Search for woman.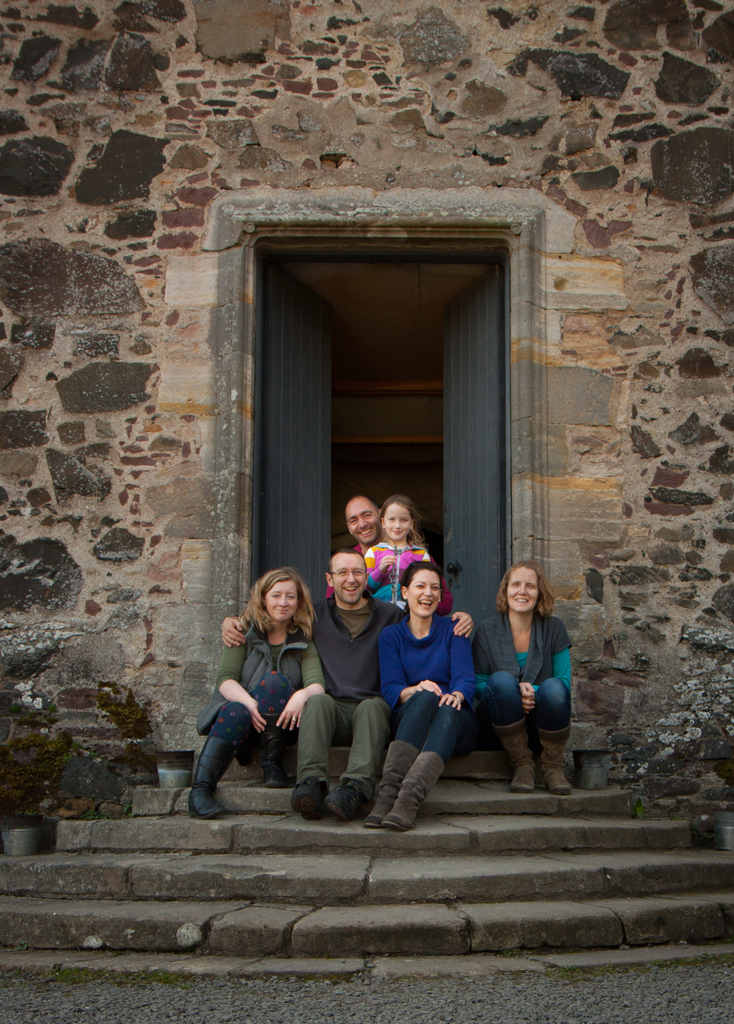
Found at {"left": 484, "top": 557, "right": 583, "bottom": 810}.
